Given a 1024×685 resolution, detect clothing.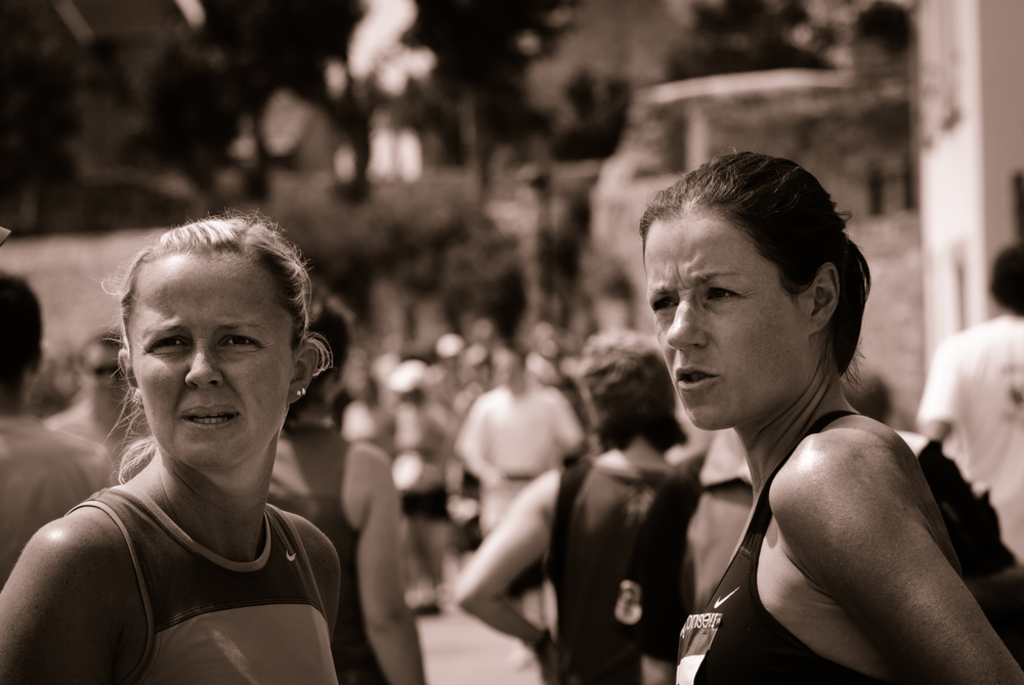
(570,459,698,681).
